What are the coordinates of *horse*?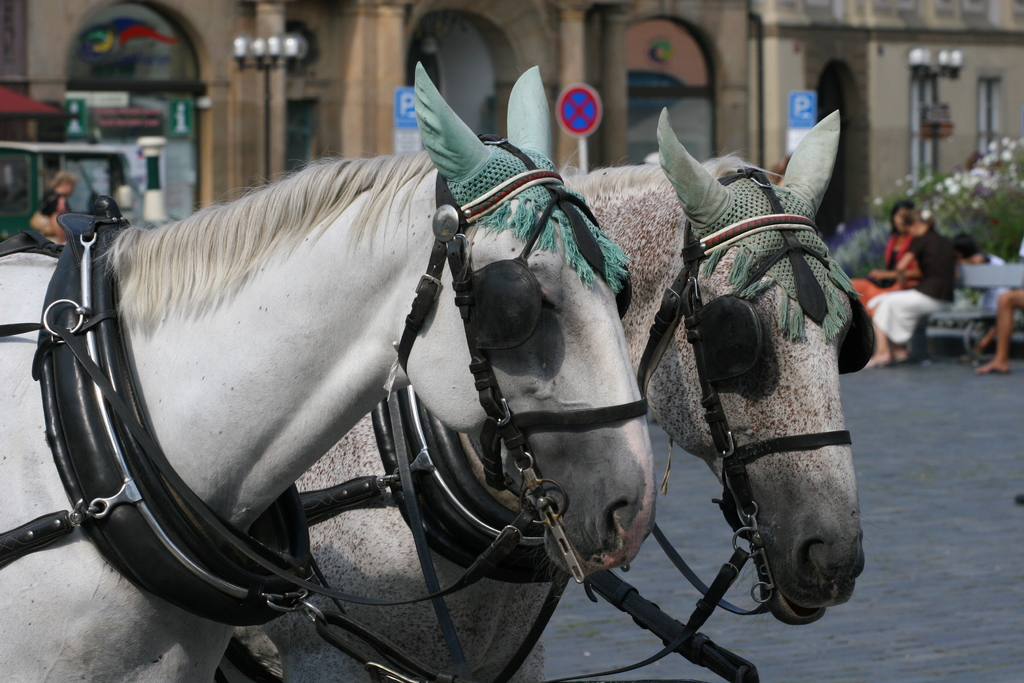
{"left": 0, "top": 56, "right": 654, "bottom": 682}.
